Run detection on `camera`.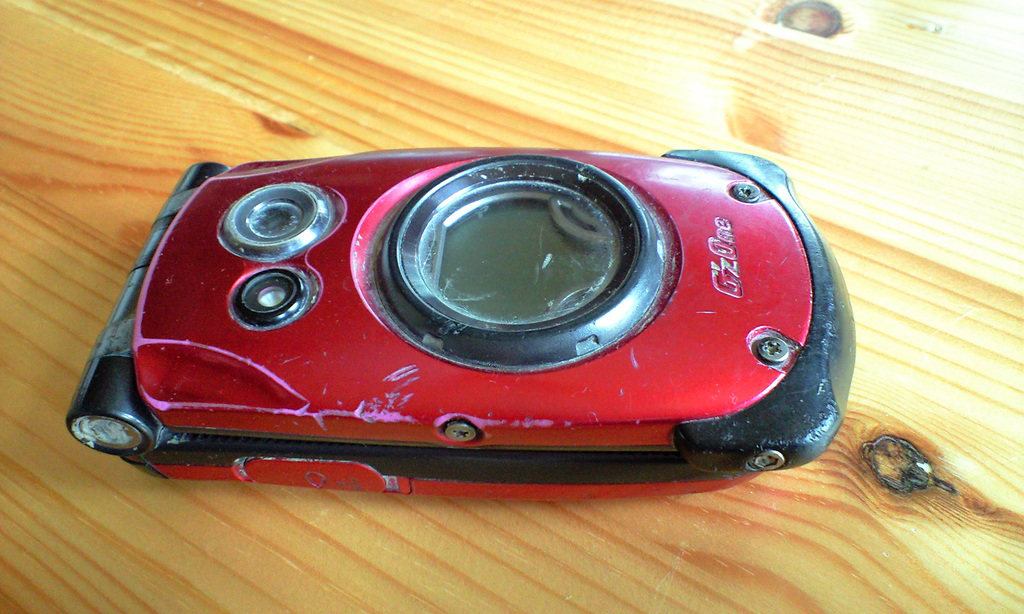
Result: [x1=59, y1=145, x2=860, y2=505].
